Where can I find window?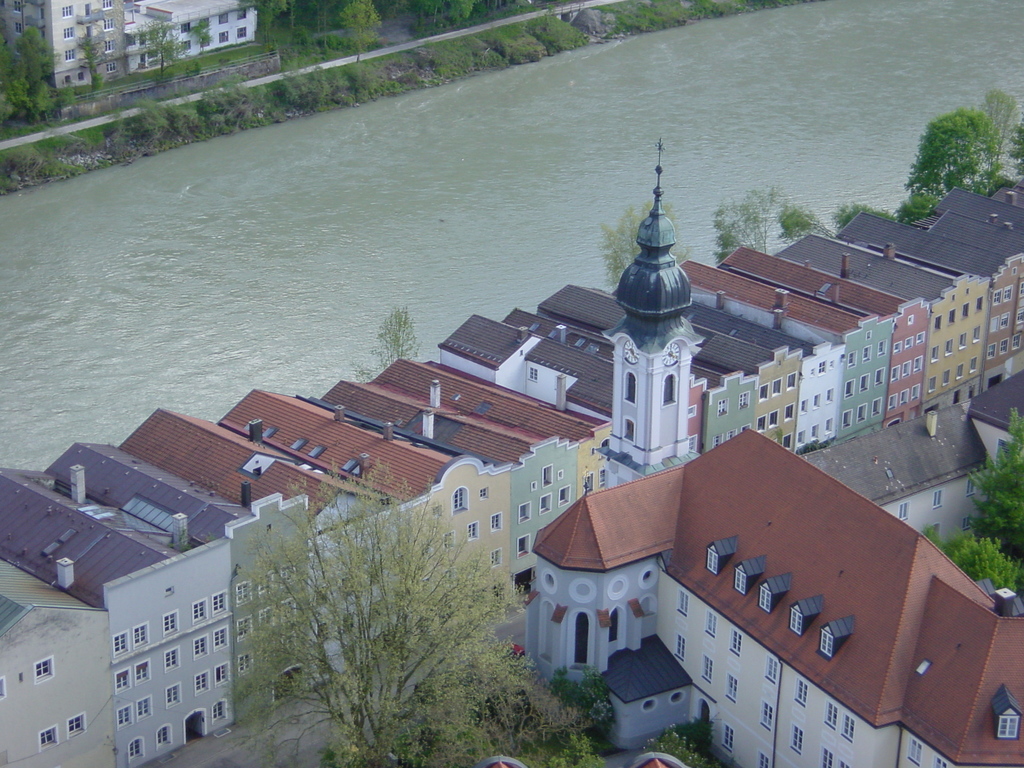
You can find it at 935/314/943/328.
